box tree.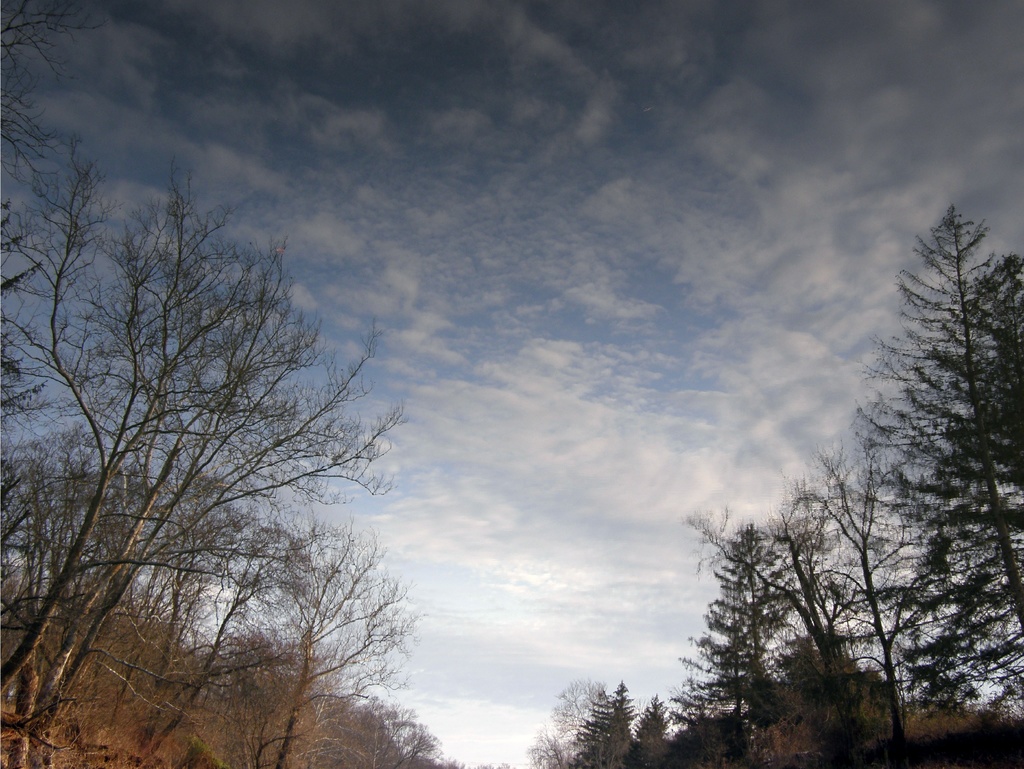
548 677 637 768.
